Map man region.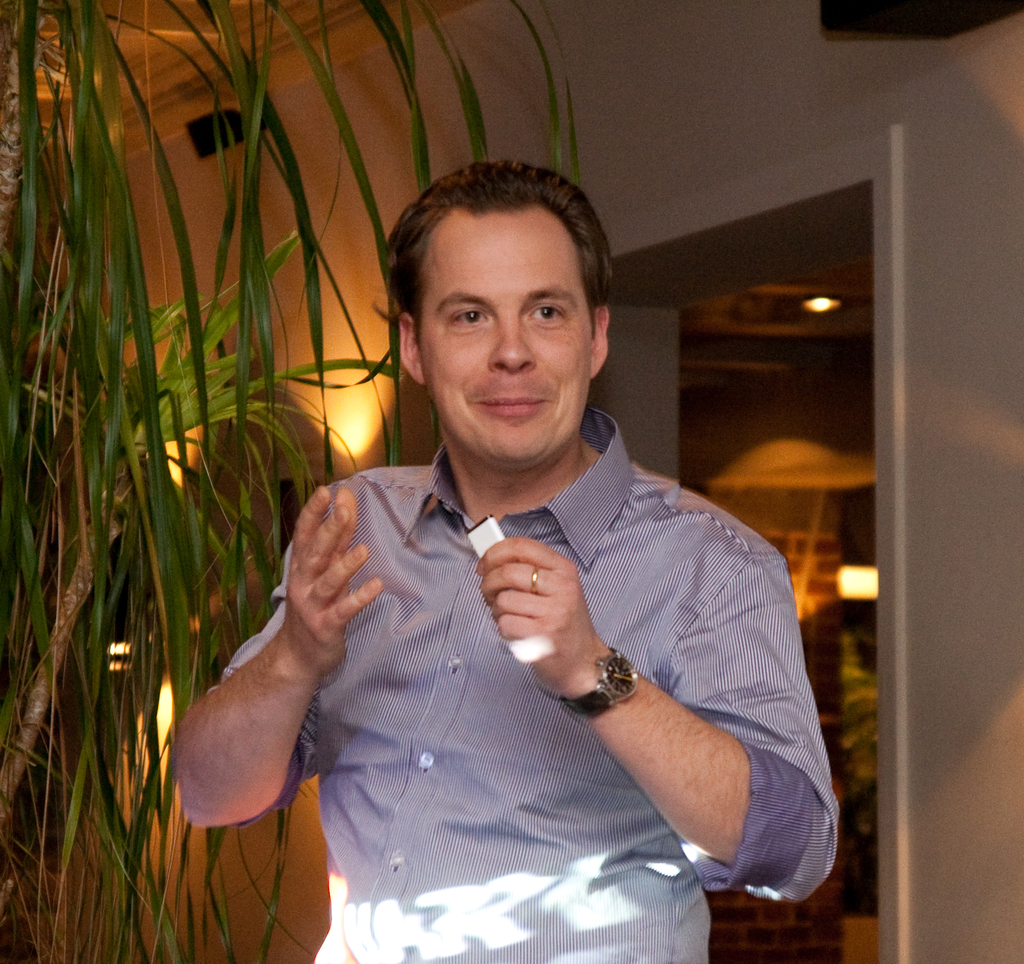
Mapped to [left=164, top=176, right=836, bottom=915].
